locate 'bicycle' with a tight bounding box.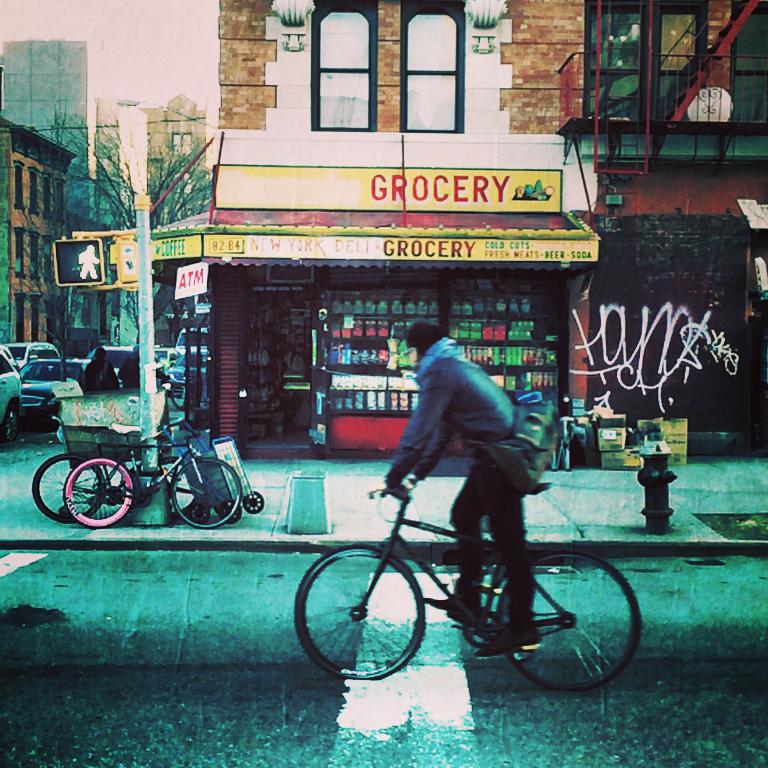
[289, 486, 648, 696].
